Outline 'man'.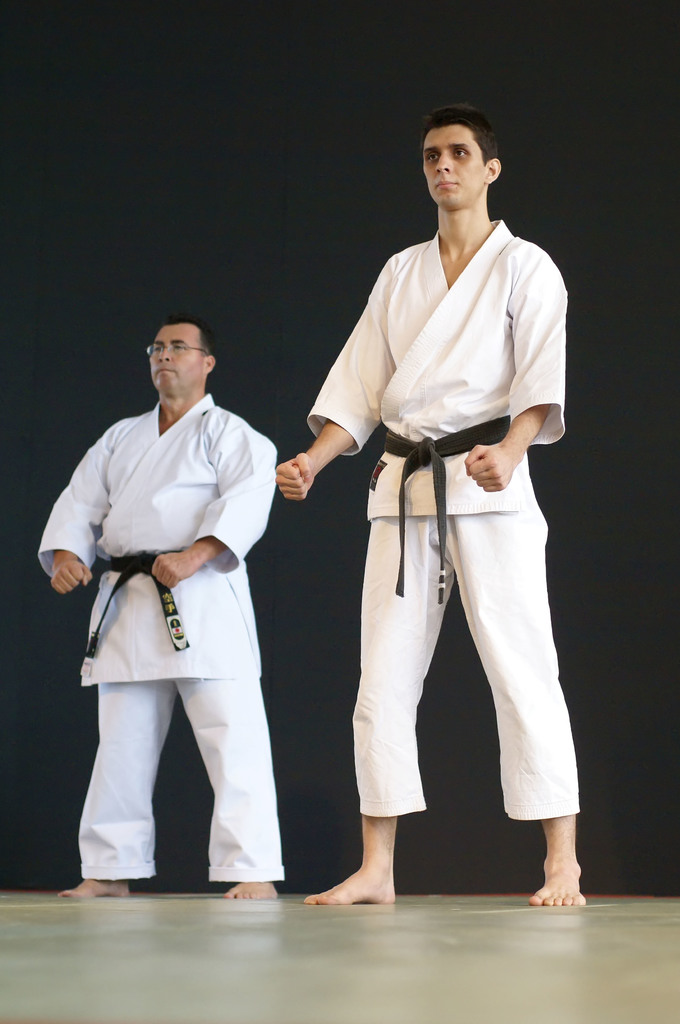
Outline: x1=30 y1=316 x2=286 y2=902.
